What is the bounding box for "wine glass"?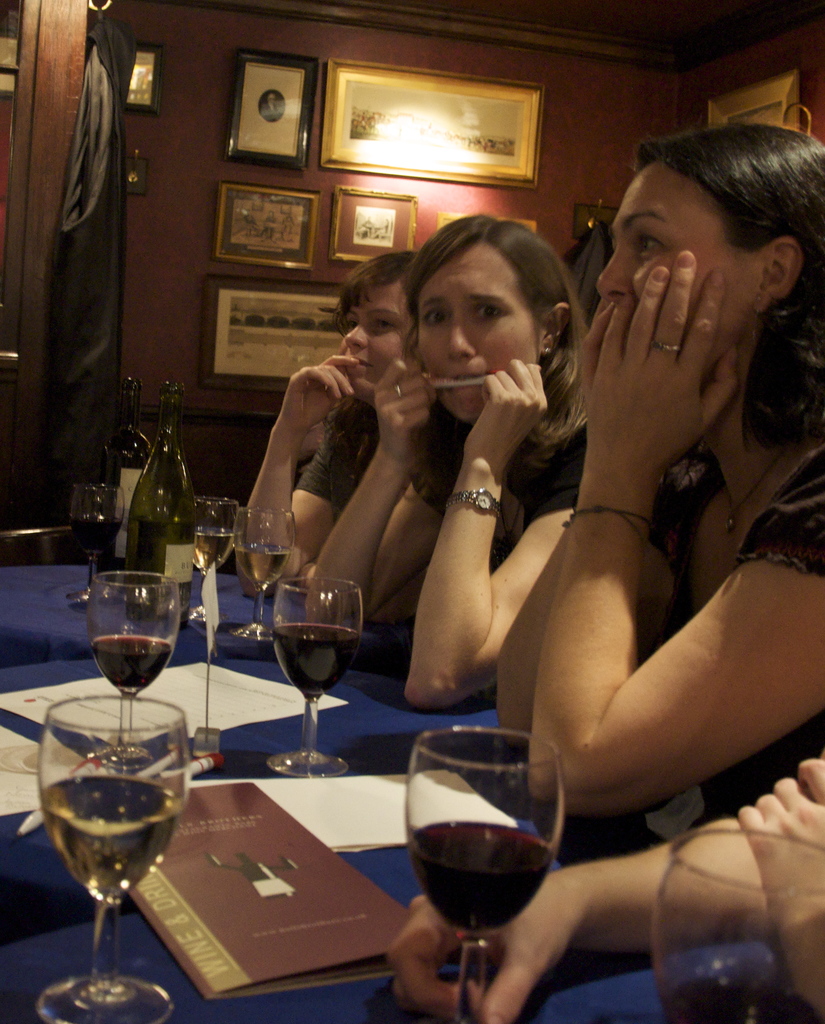
detection(83, 571, 183, 742).
